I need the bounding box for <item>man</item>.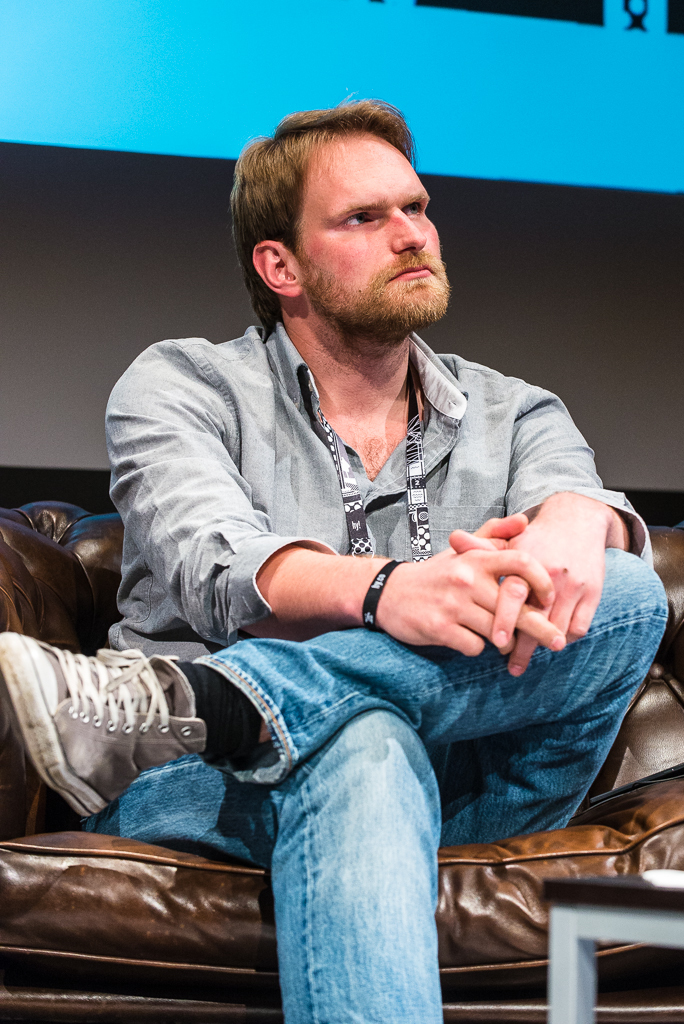
Here it is: BBox(0, 96, 673, 1023).
